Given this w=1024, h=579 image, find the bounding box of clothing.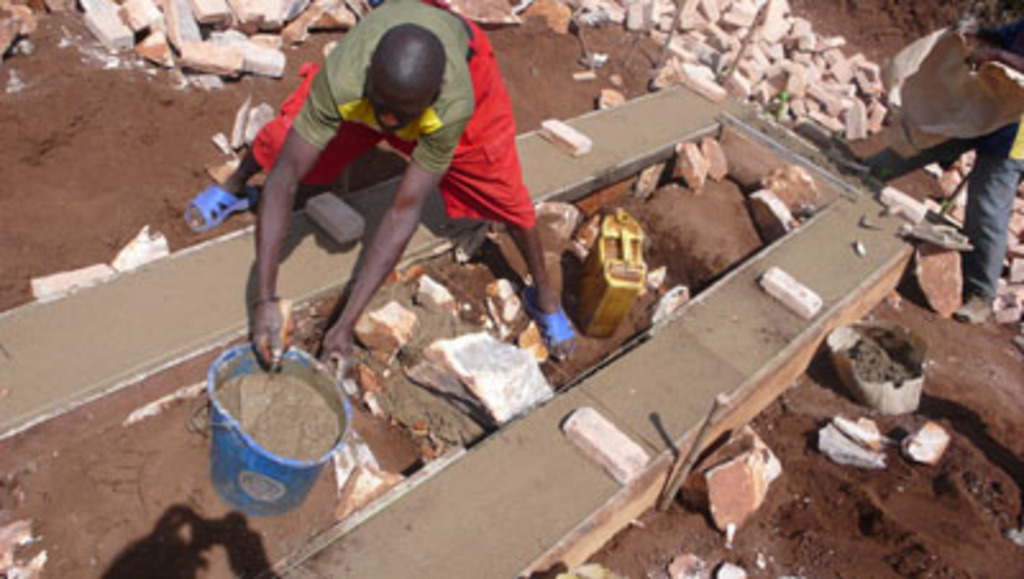
<bbox>855, 20, 1021, 302</bbox>.
